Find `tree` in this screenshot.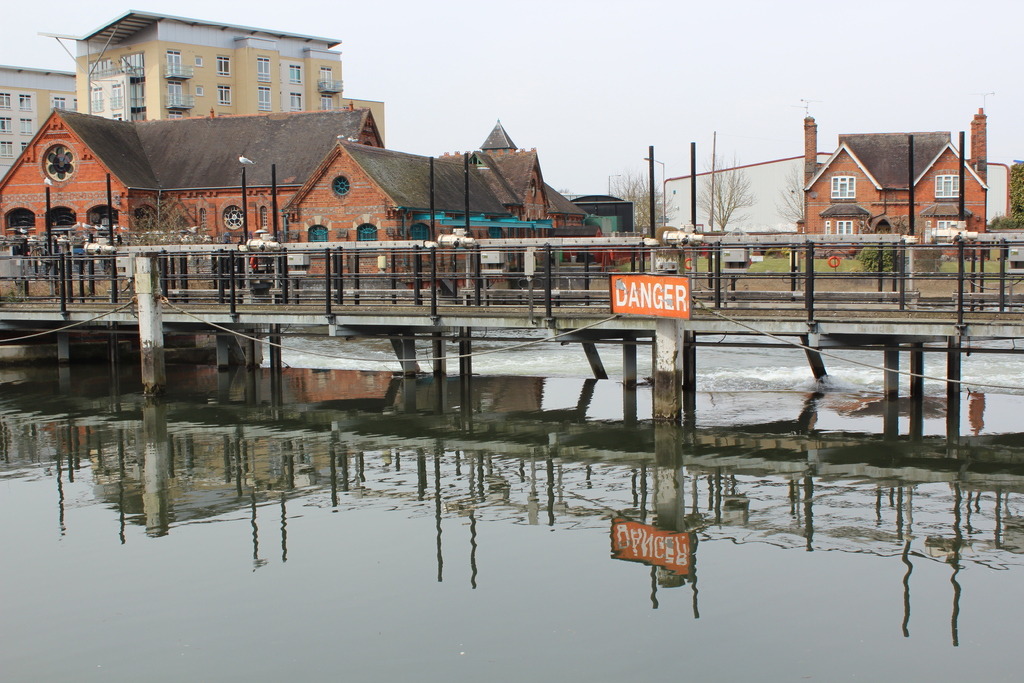
The bounding box for `tree` is locate(1009, 159, 1023, 224).
